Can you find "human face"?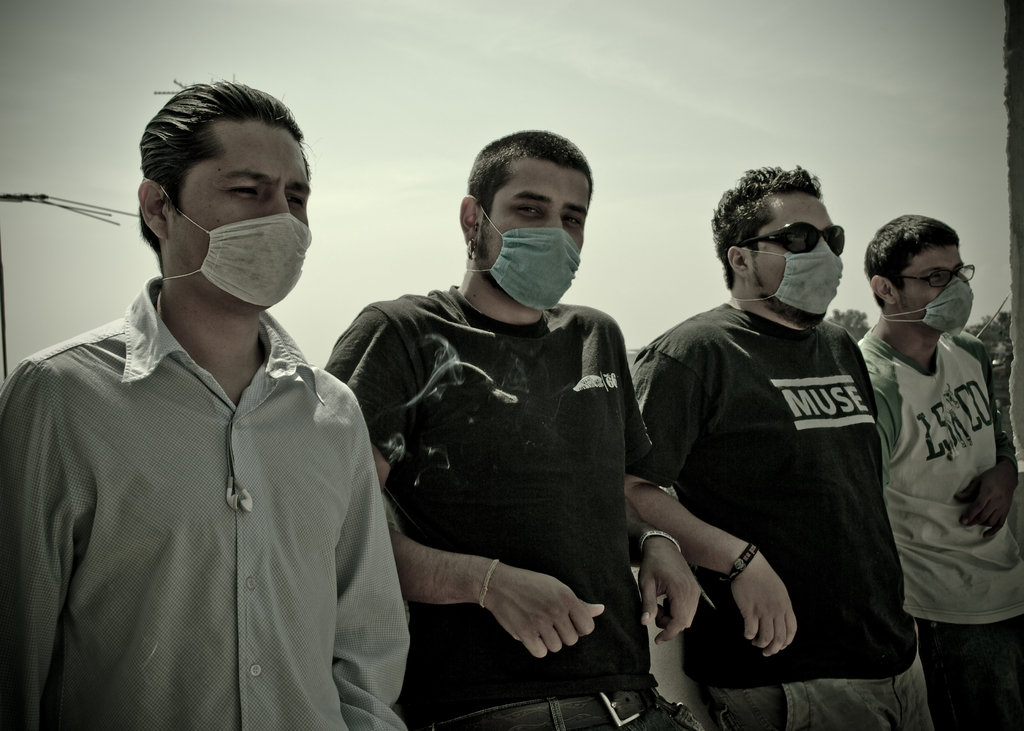
Yes, bounding box: bbox=(166, 116, 309, 308).
